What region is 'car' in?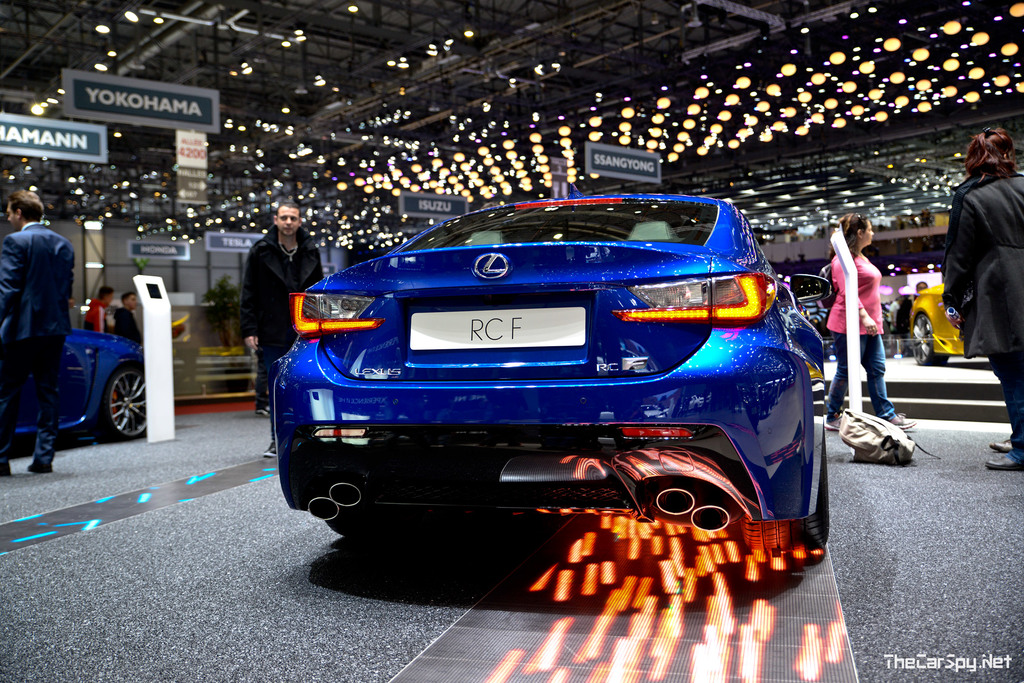
(0, 320, 148, 440).
